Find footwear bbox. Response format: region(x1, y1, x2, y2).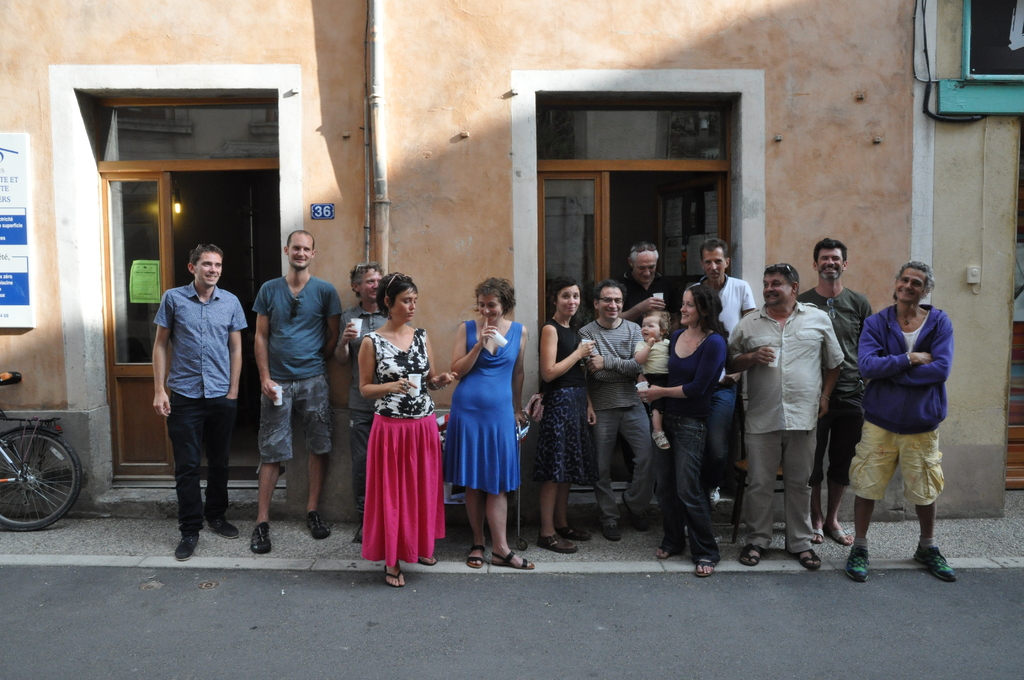
region(416, 551, 437, 566).
